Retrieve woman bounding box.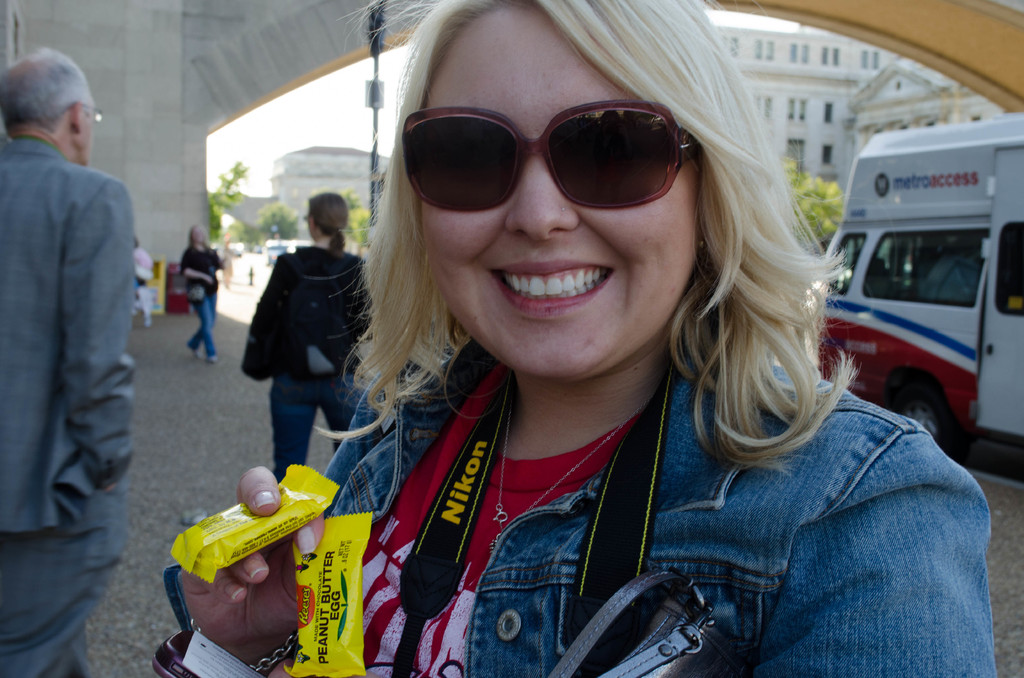
Bounding box: (130, 238, 157, 325).
